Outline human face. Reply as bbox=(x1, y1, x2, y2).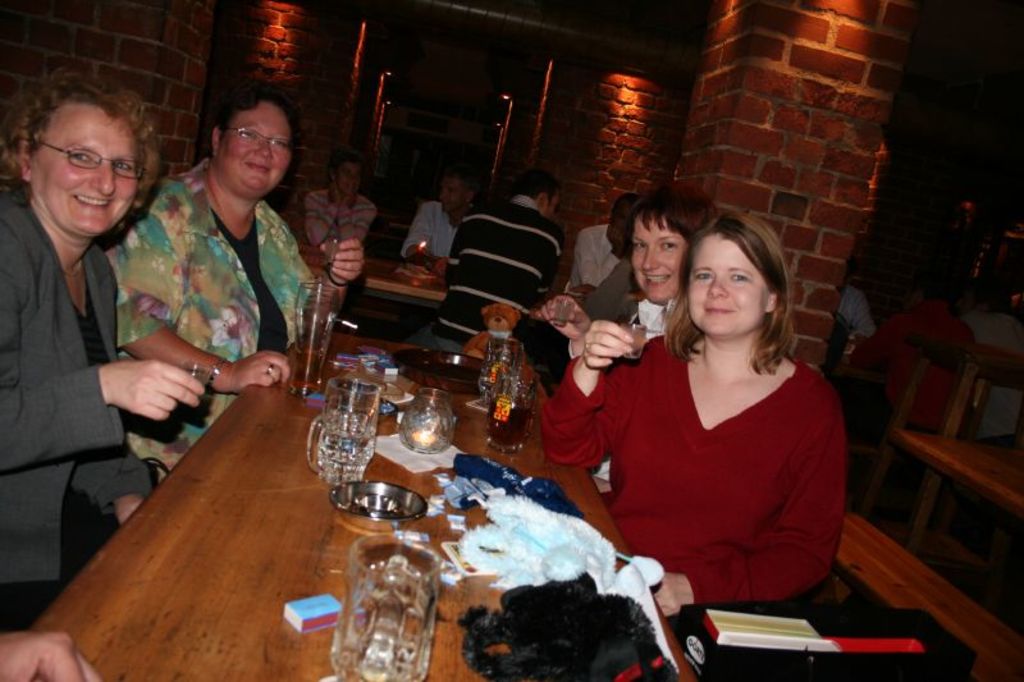
bbox=(616, 202, 632, 234).
